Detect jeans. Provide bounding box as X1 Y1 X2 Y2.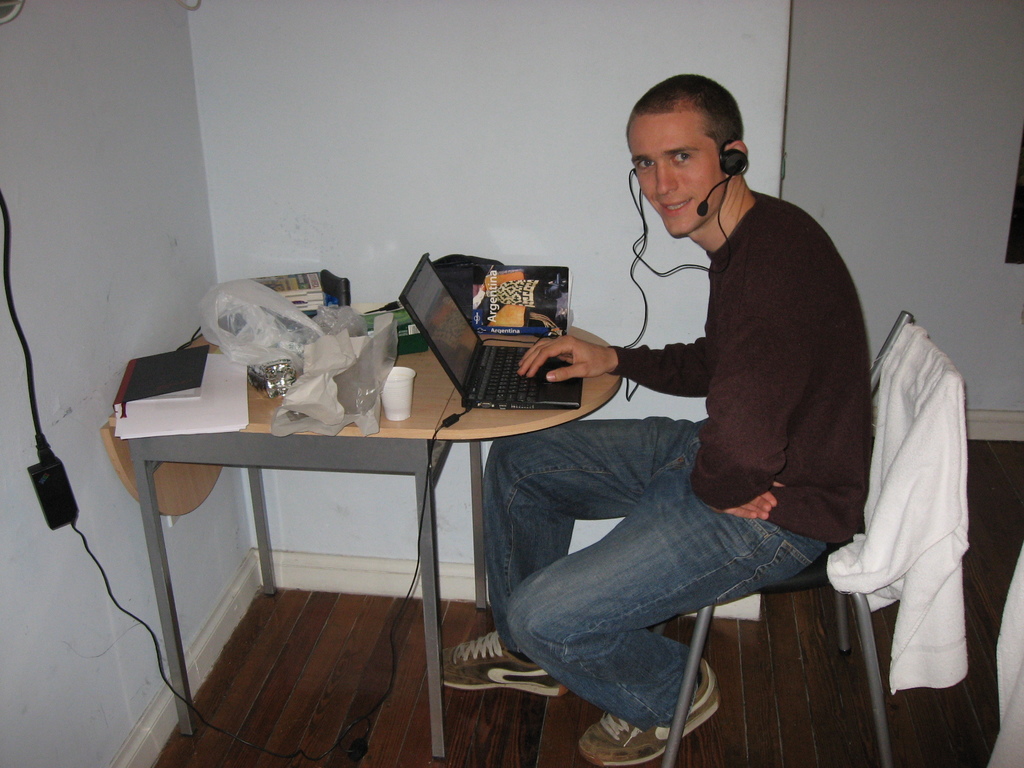
488 407 831 735.
